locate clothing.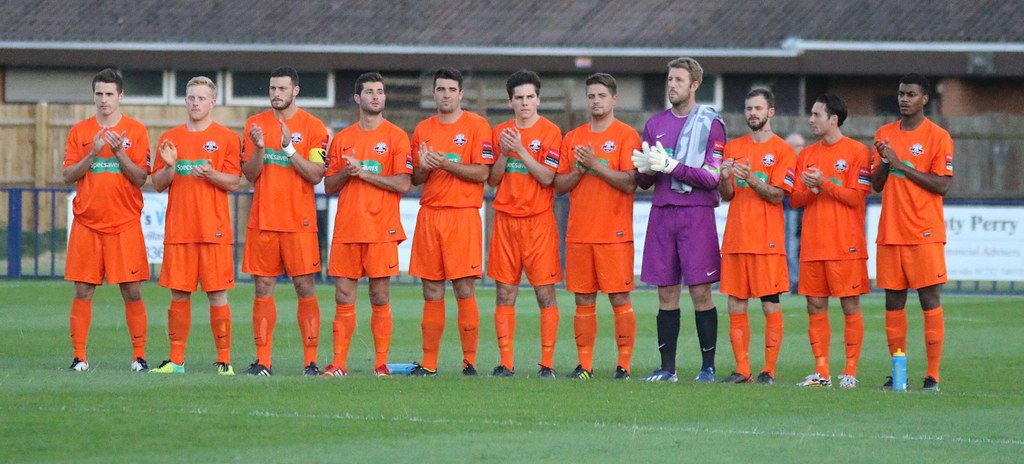
Bounding box: x1=405, y1=111, x2=489, y2=285.
